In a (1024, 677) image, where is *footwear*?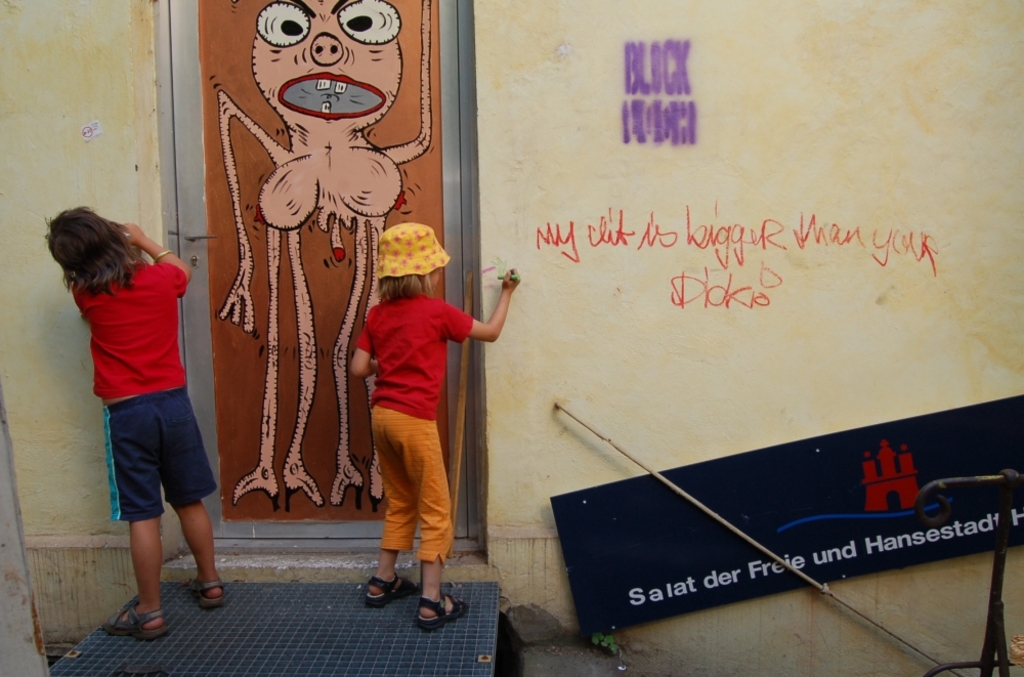
detection(195, 572, 231, 615).
